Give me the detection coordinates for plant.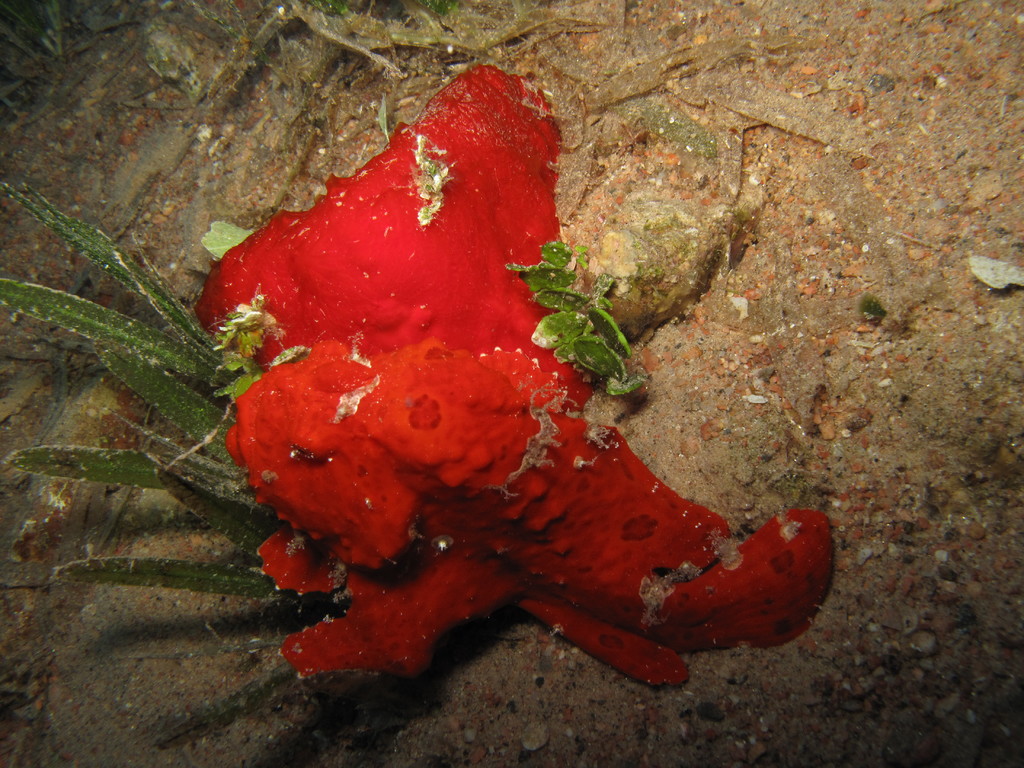
detection(0, 182, 320, 735).
